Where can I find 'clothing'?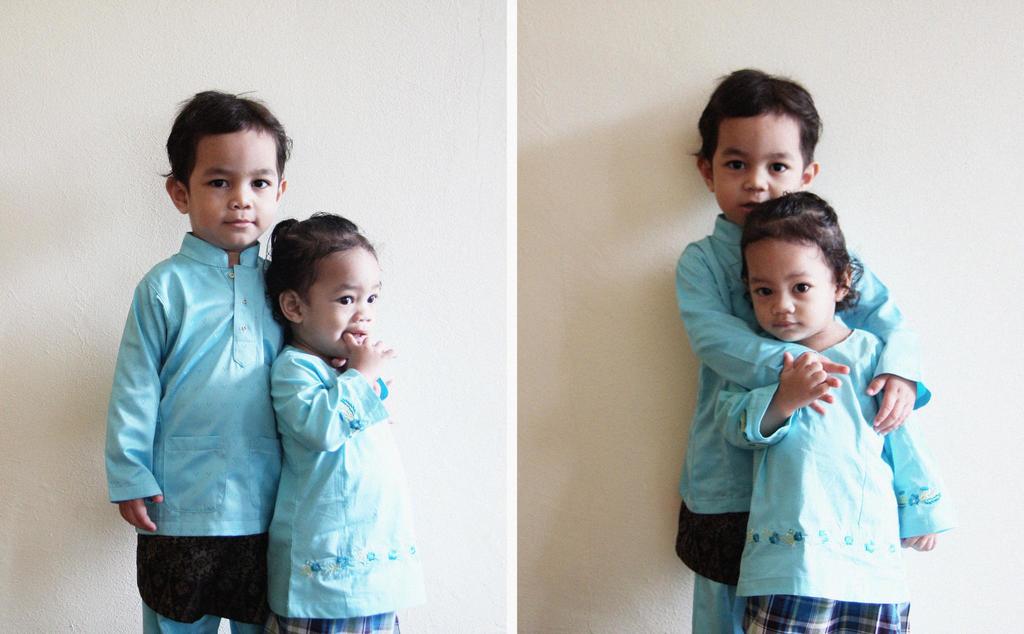
You can find it at region(275, 347, 427, 633).
